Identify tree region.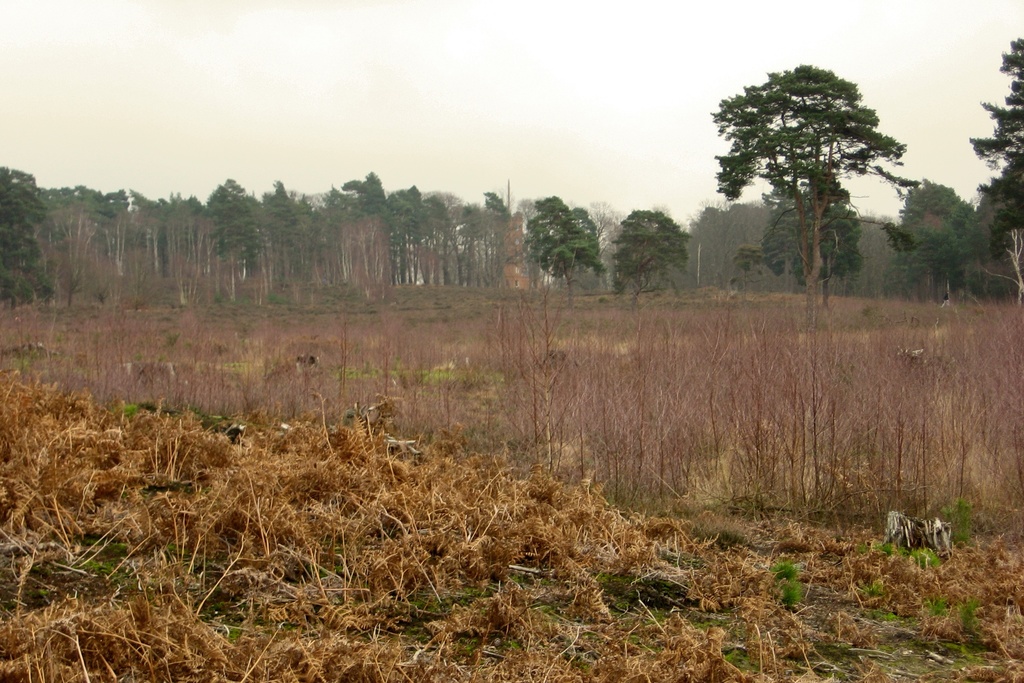
Region: 714, 56, 902, 315.
